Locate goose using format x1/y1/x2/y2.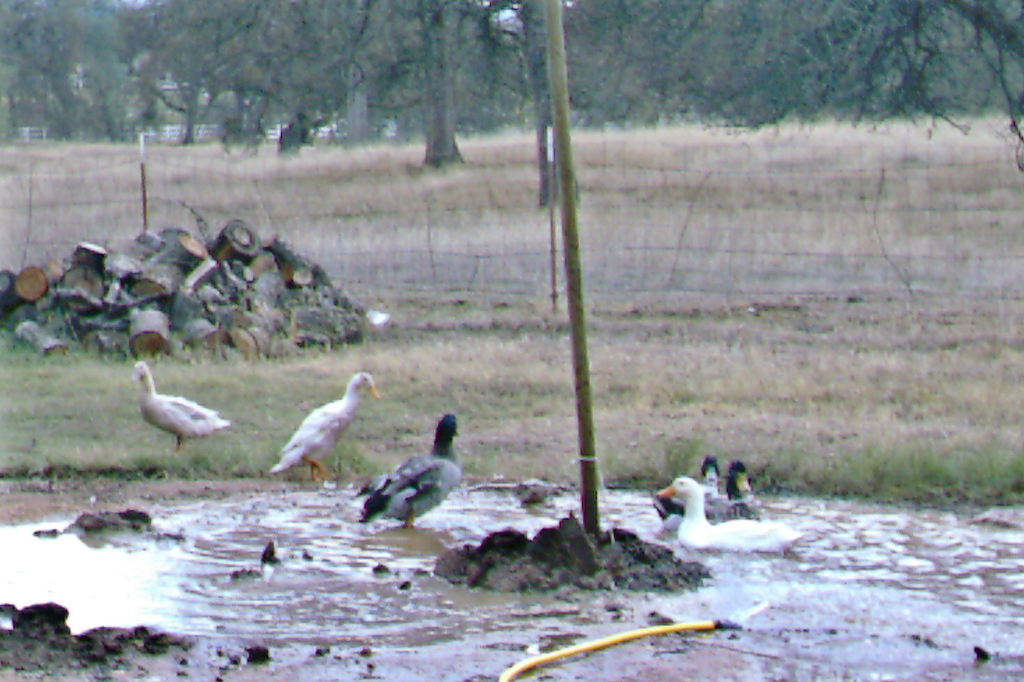
141/362/229/453.
